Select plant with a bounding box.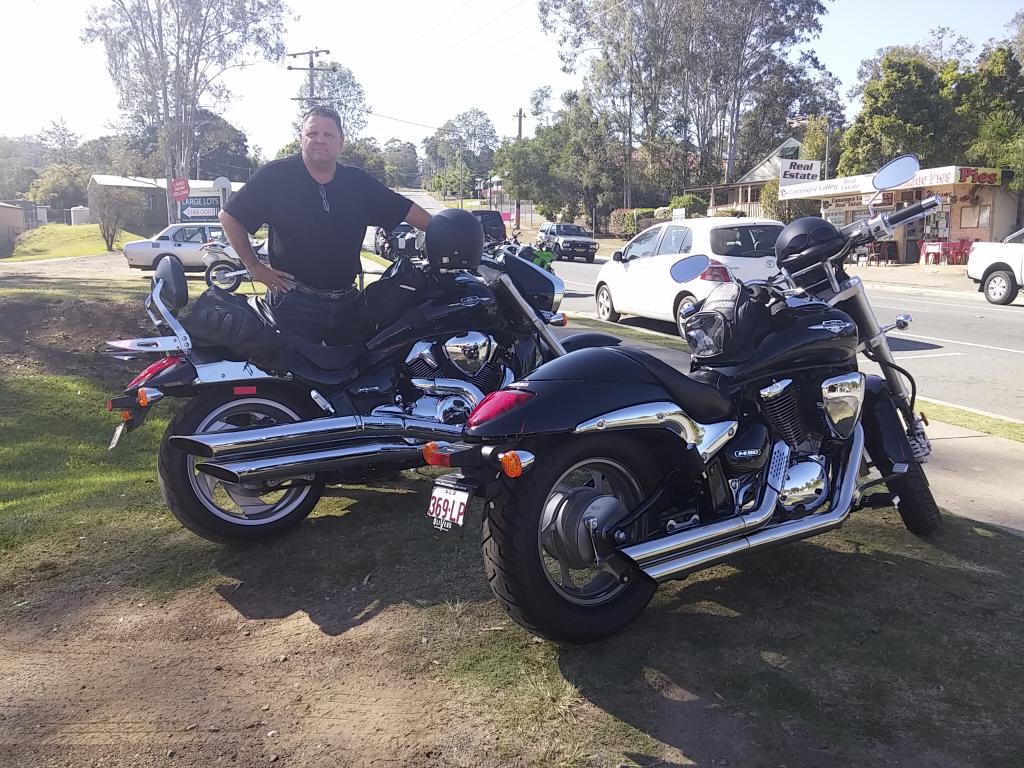
Rect(239, 274, 271, 296).
